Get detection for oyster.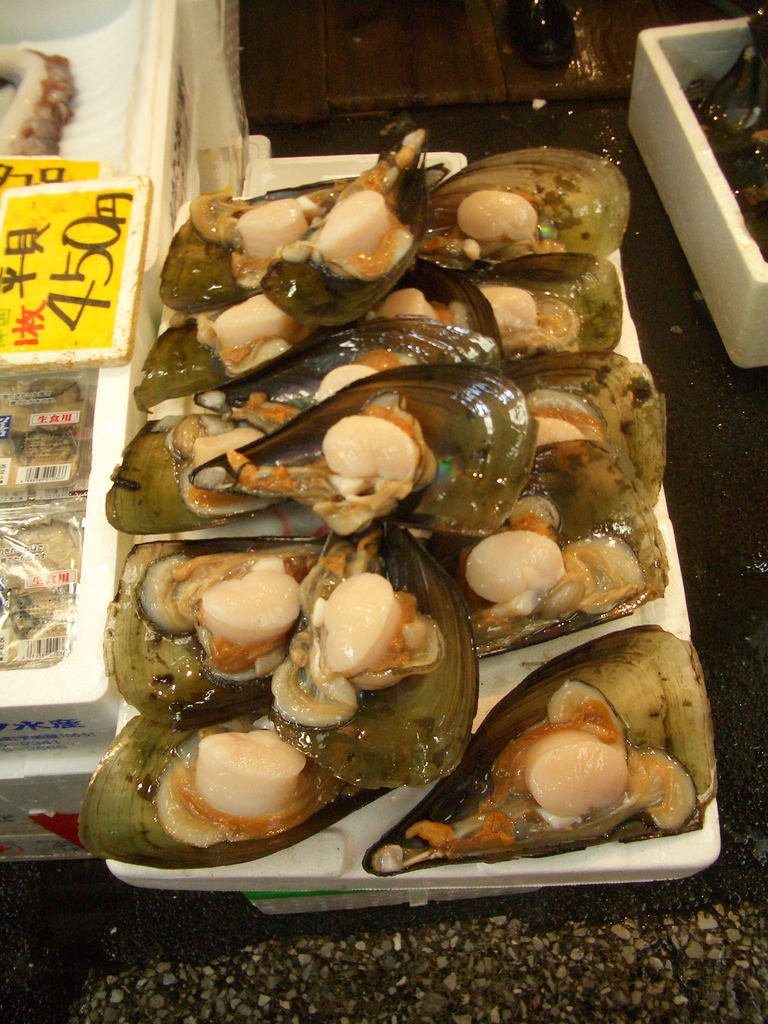
Detection: 186 357 541 545.
